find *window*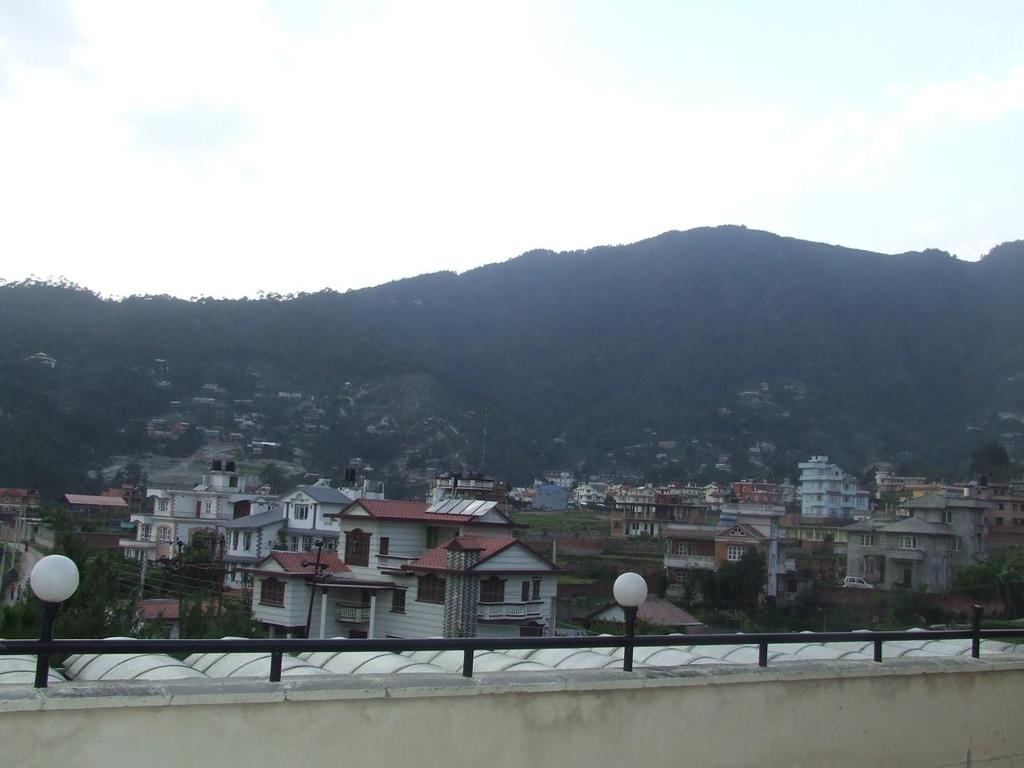
BBox(141, 525, 150, 545)
